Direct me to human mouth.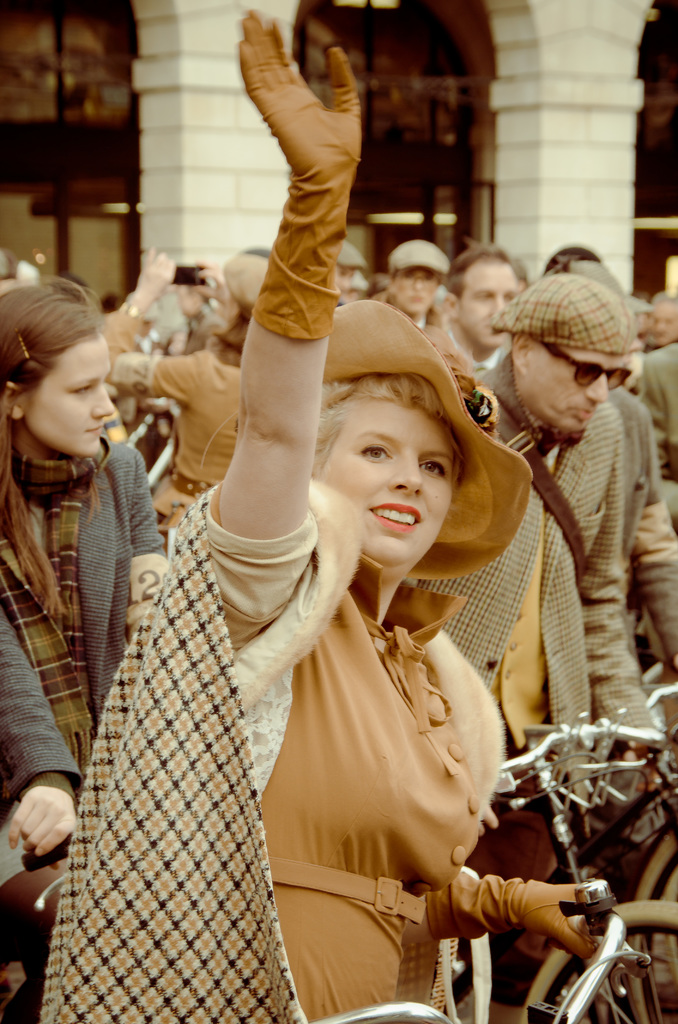
Direction: bbox=[408, 292, 426, 305].
